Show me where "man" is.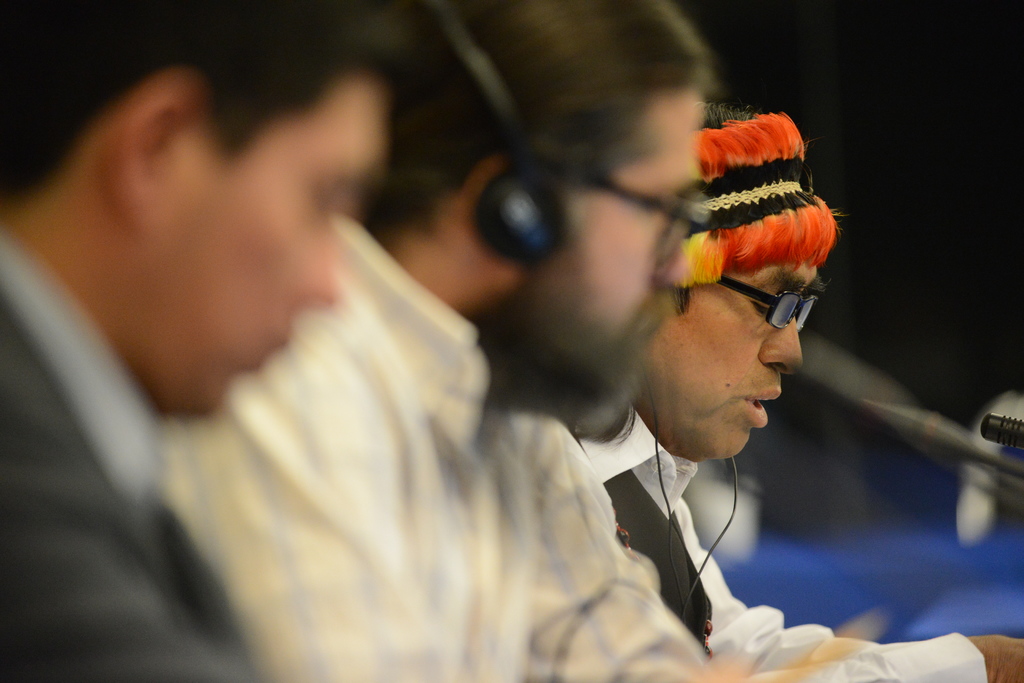
"man" is at {"x1": 577, "y1": 106, "x2": 1023, "y2": 682}.
